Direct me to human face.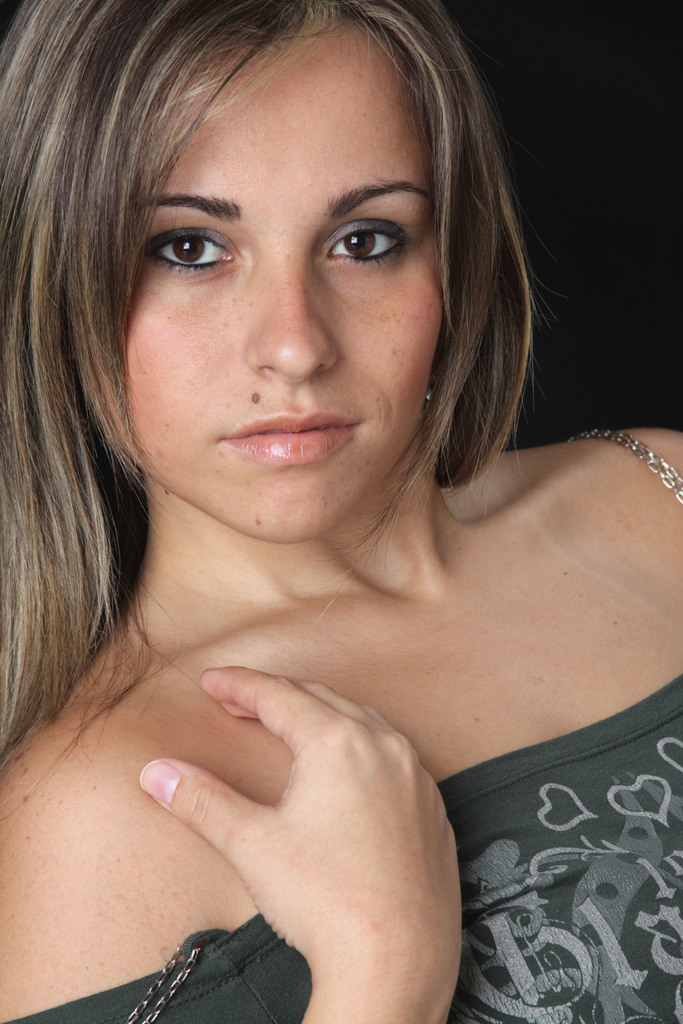
Direction: [124,17,448,544].
